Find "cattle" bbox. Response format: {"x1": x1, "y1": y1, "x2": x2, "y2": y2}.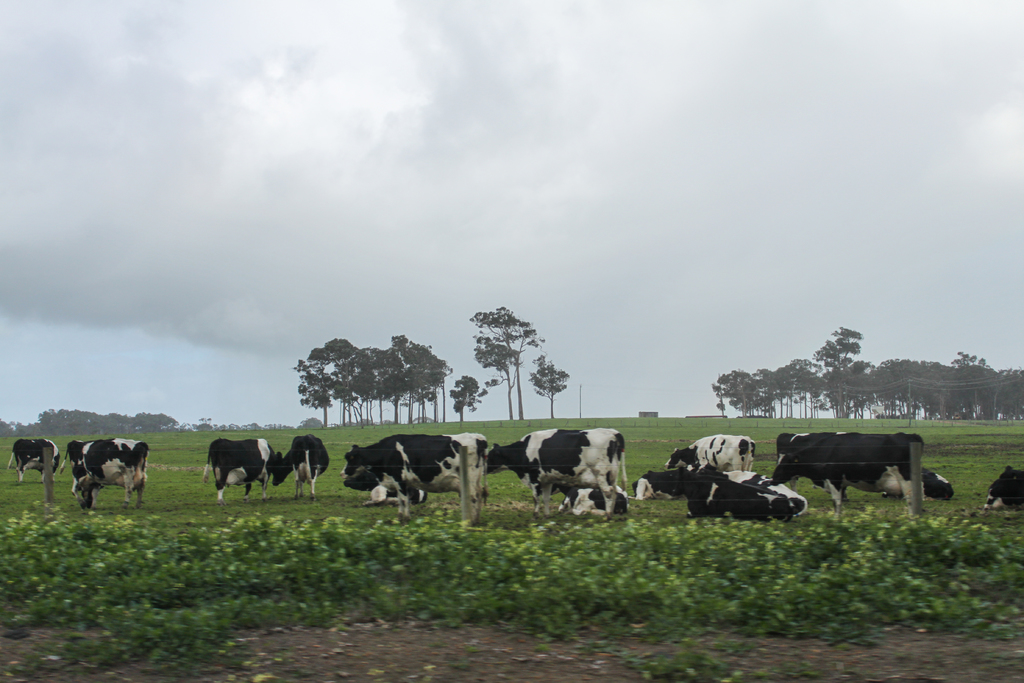
{"x1": 554, "y1": 482, "x2": 635, "y2": 515}.
